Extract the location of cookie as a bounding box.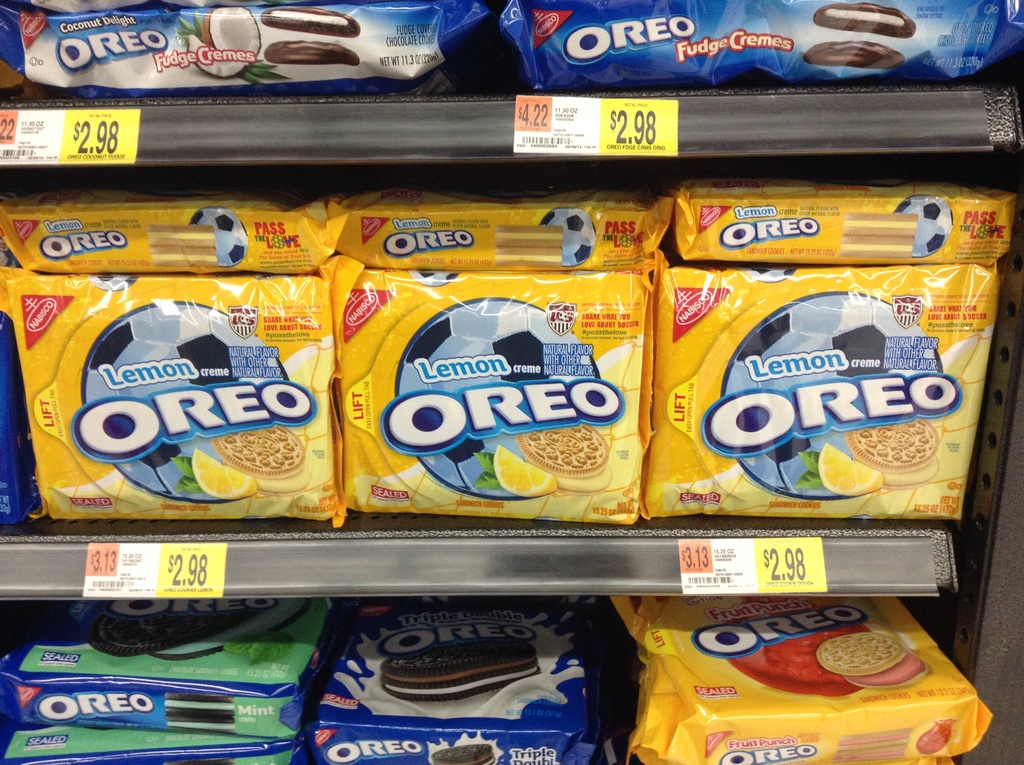
pyautogui.locateOnScreen(431, 743, 495, 764).
